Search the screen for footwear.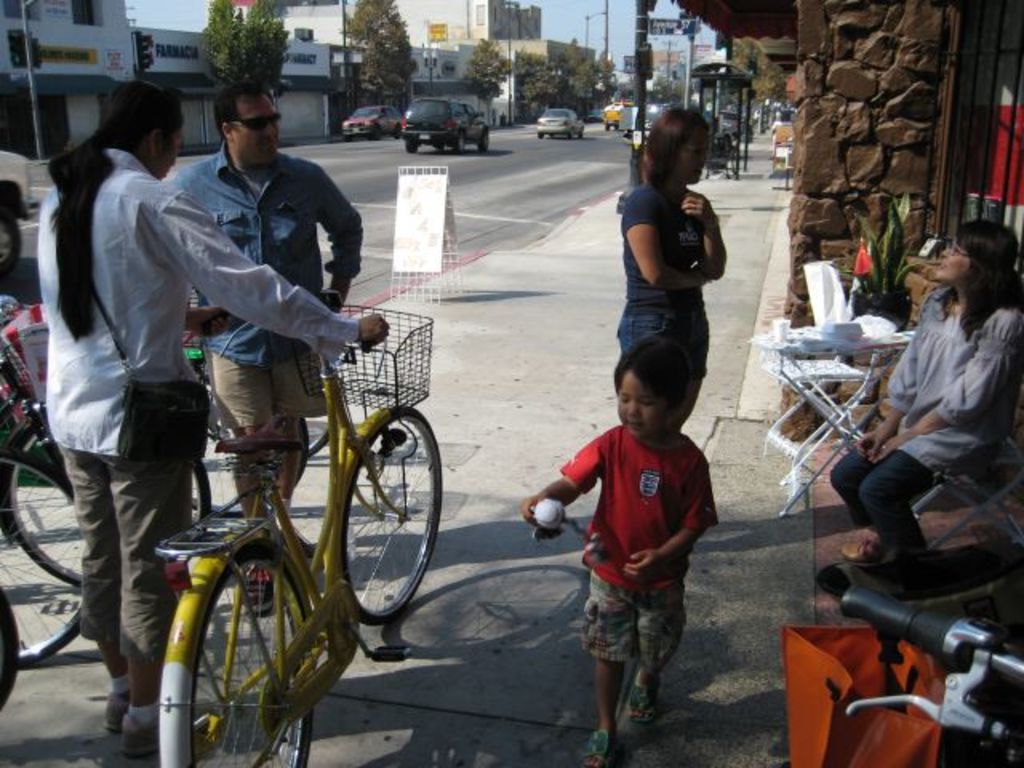
Found at locate(624, 672, 662, 725).
